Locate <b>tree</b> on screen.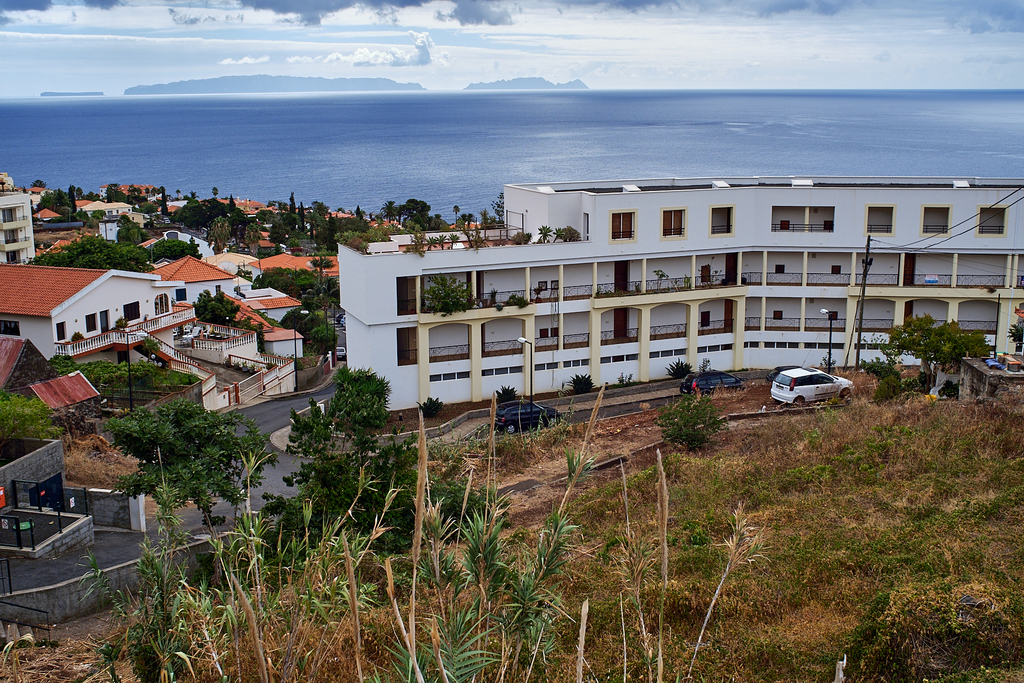
On screen at (left=380, top=196, right=445, bottom=233).
